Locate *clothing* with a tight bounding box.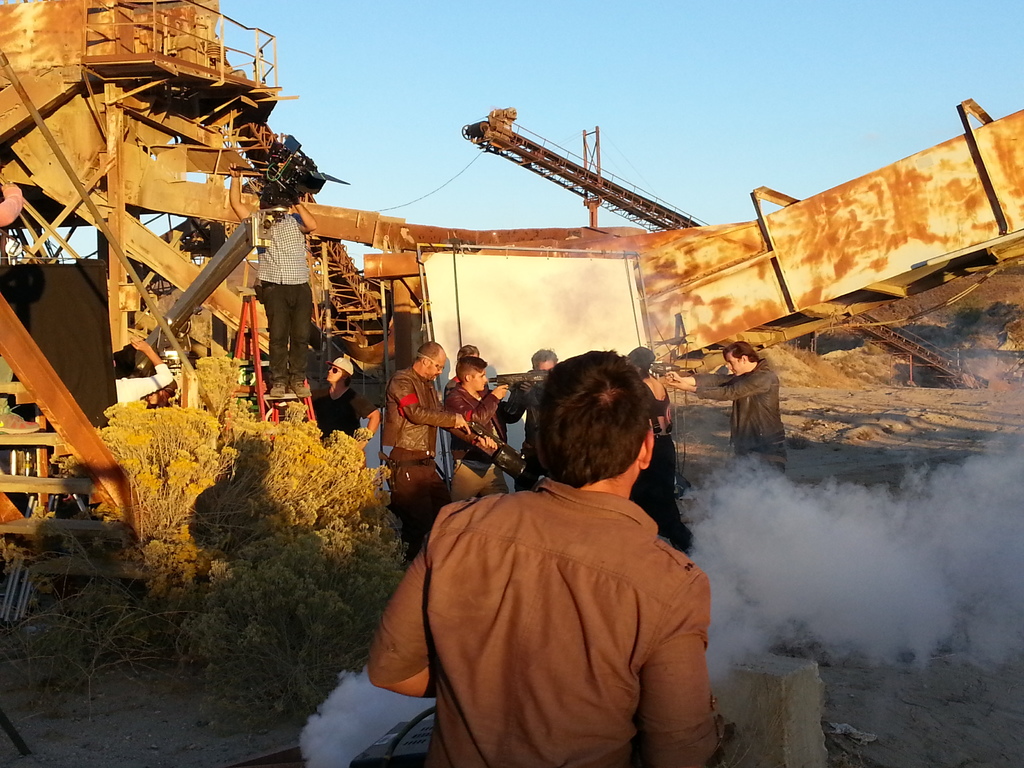
(x1=442, y1=380, x2=526, y2=503).
